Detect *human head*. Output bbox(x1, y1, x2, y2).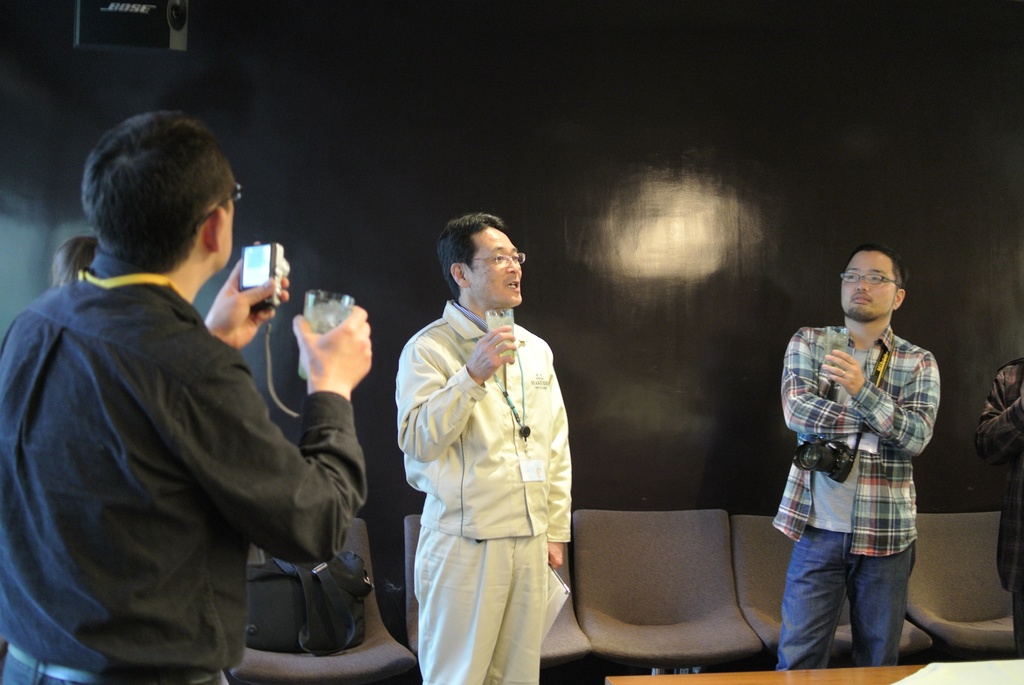
bbox(836, 243, 909, 320).
